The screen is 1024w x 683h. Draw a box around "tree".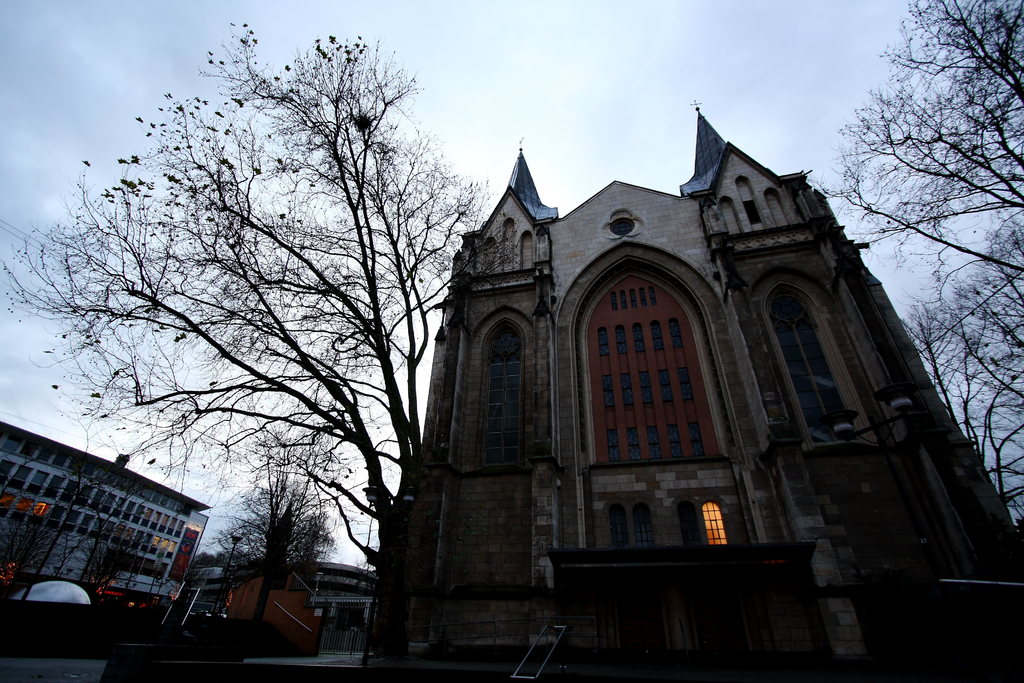
left=805, top=0, right=1023, bottom=538.
